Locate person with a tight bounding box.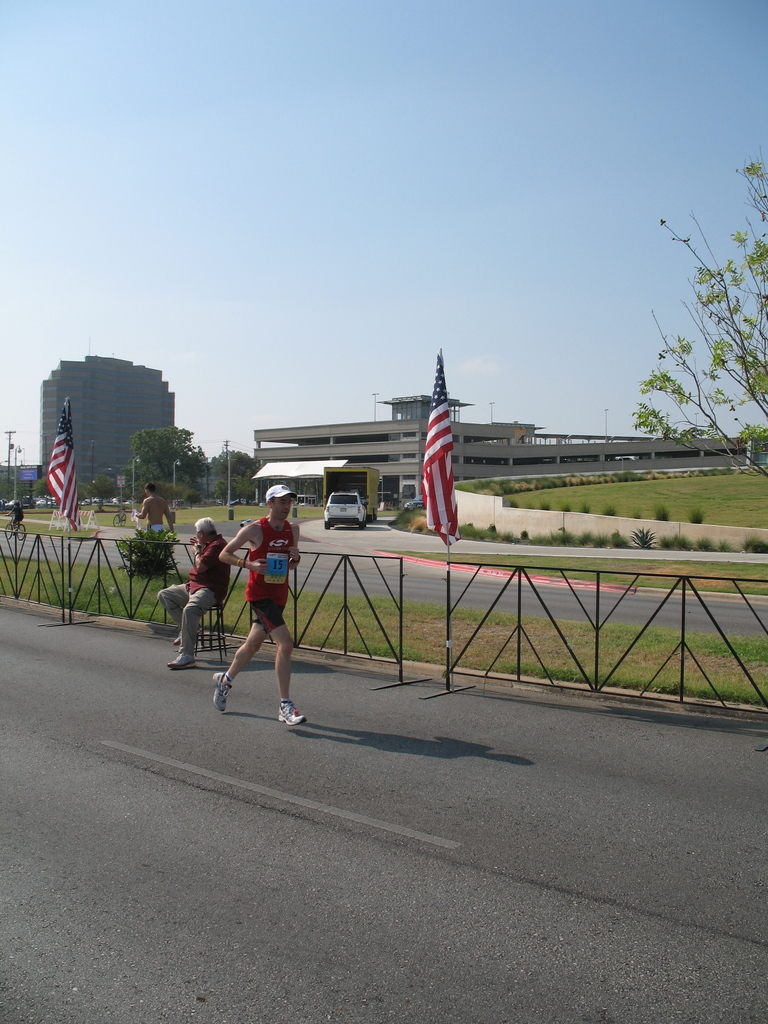
l=132, t=481, r=173, b=536.
